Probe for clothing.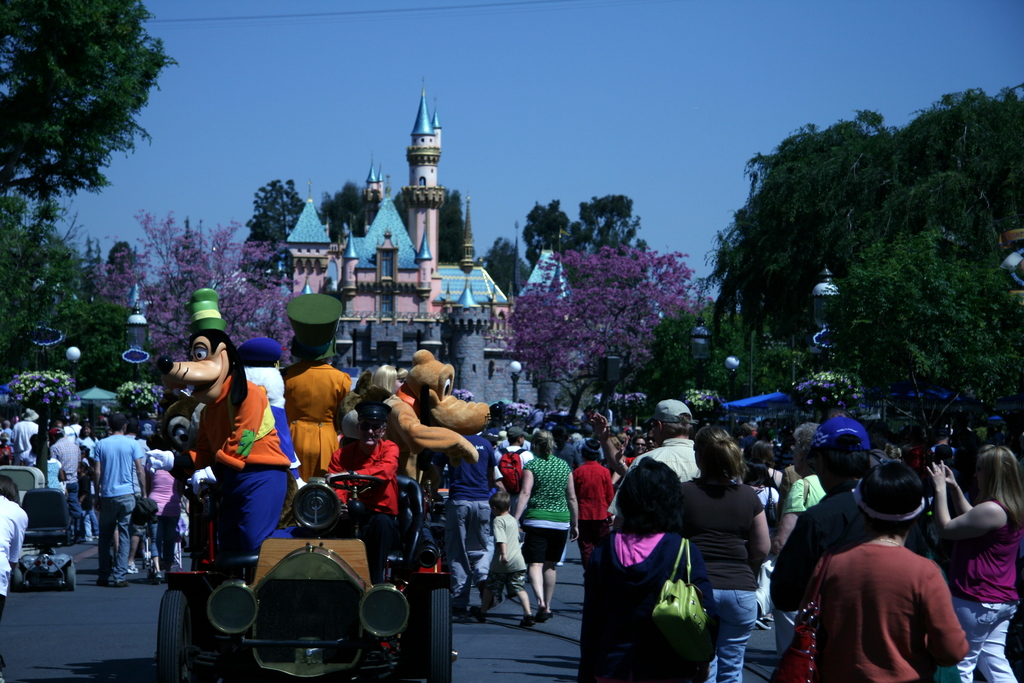
Probe result: (left=769, top=484, right=931, bottom=616).
